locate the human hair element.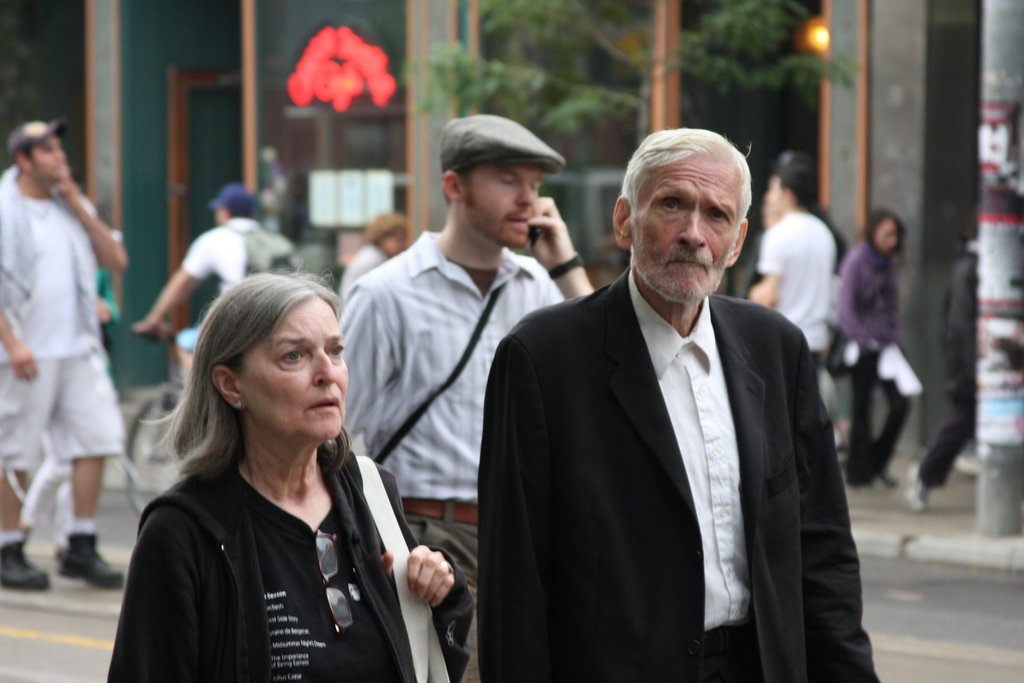
Element bbox: [865, 207, 908, 273].
